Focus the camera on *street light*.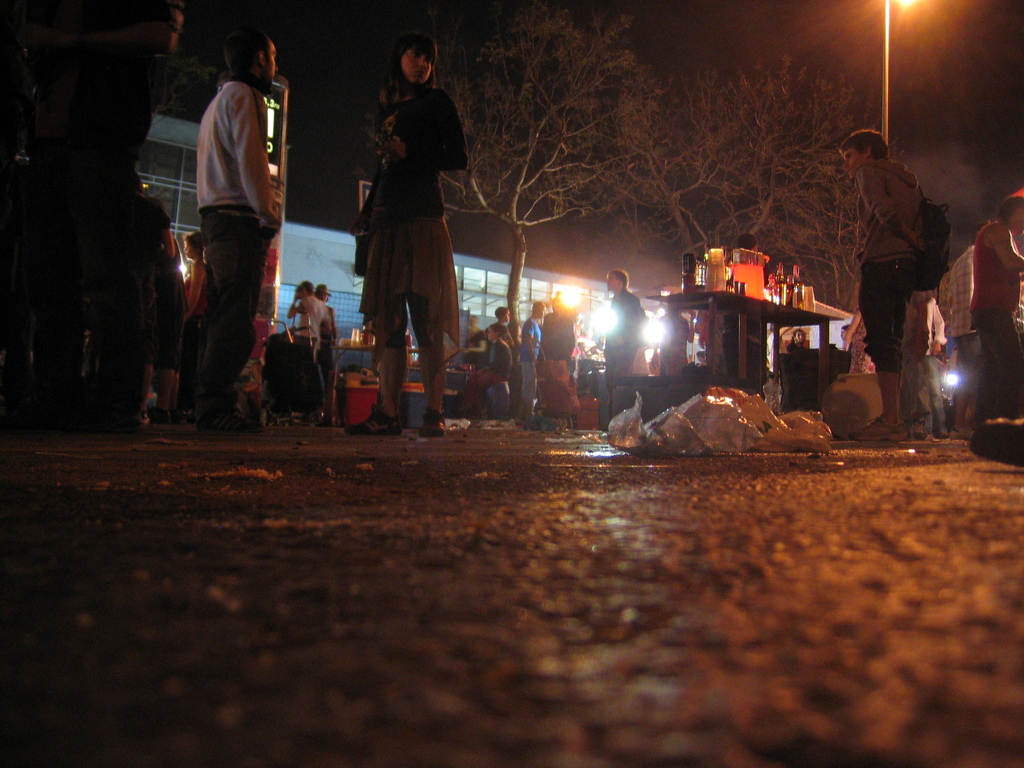
Focus region: [left=884, top=0, right=910, bottom=169].
